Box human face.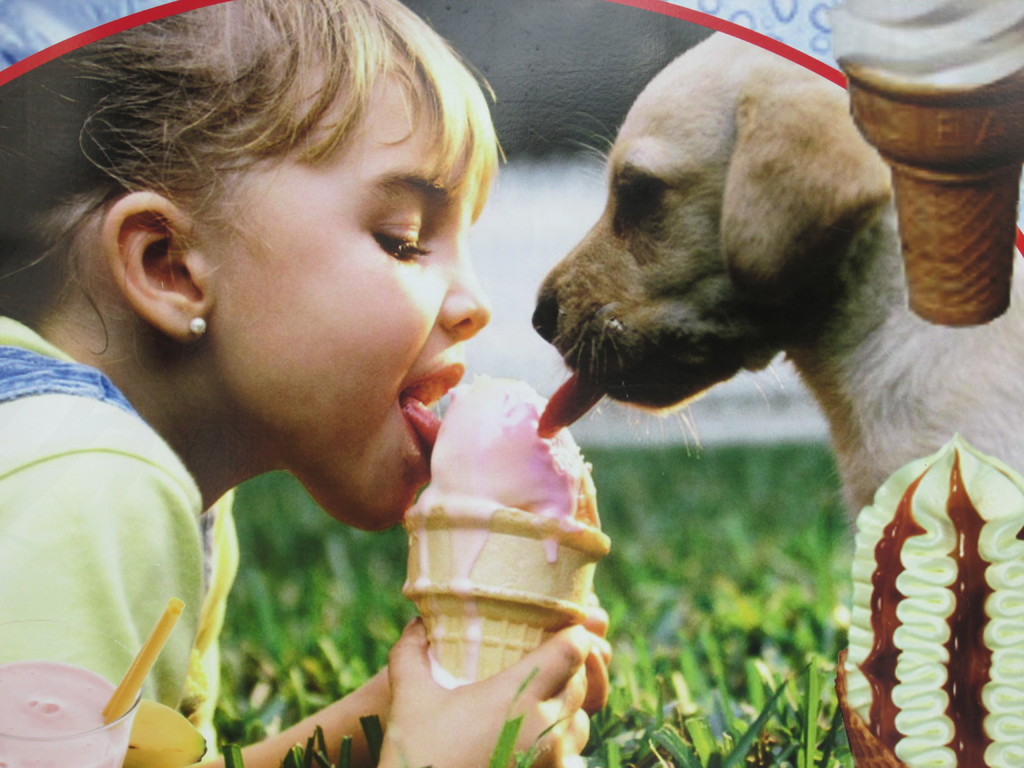
{"x1": 215, "y1": 49, "x2": 490, "y2": 531}.
